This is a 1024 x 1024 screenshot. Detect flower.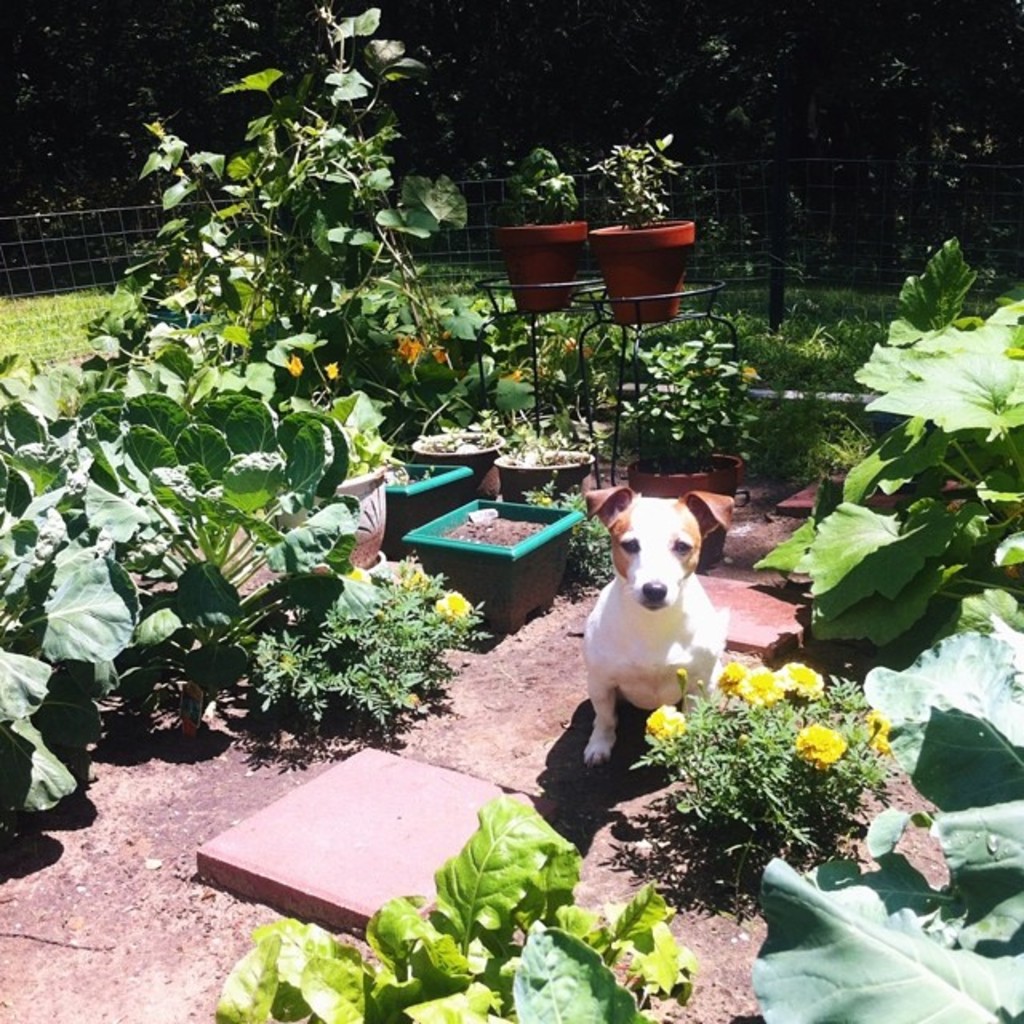
854/707/890/755.
